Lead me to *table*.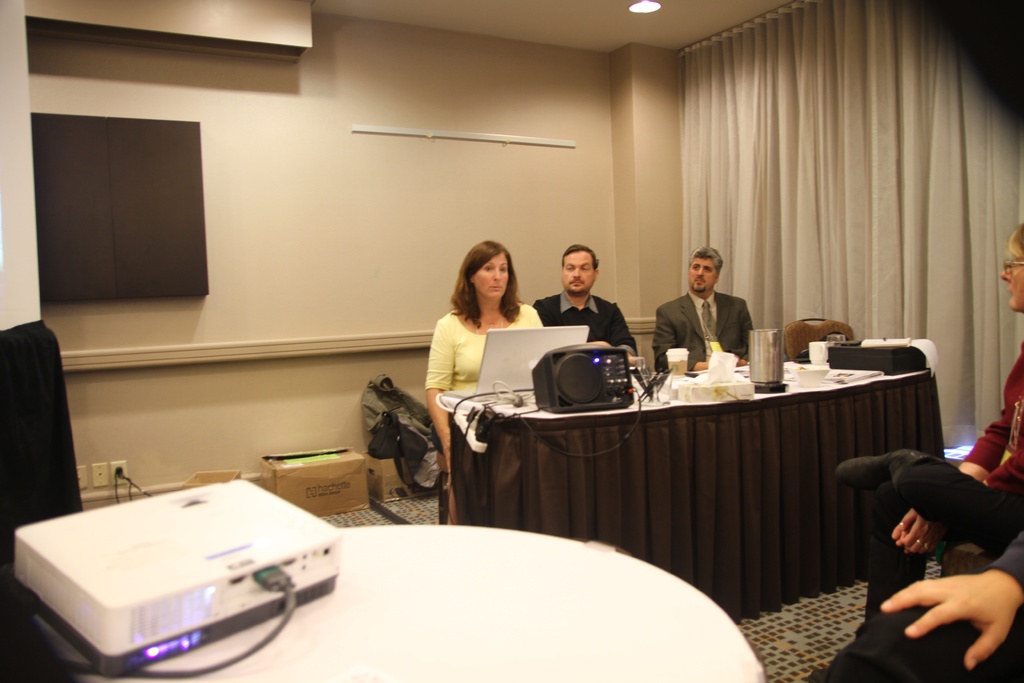
Lead to detection(439, 352, 947, 625).
